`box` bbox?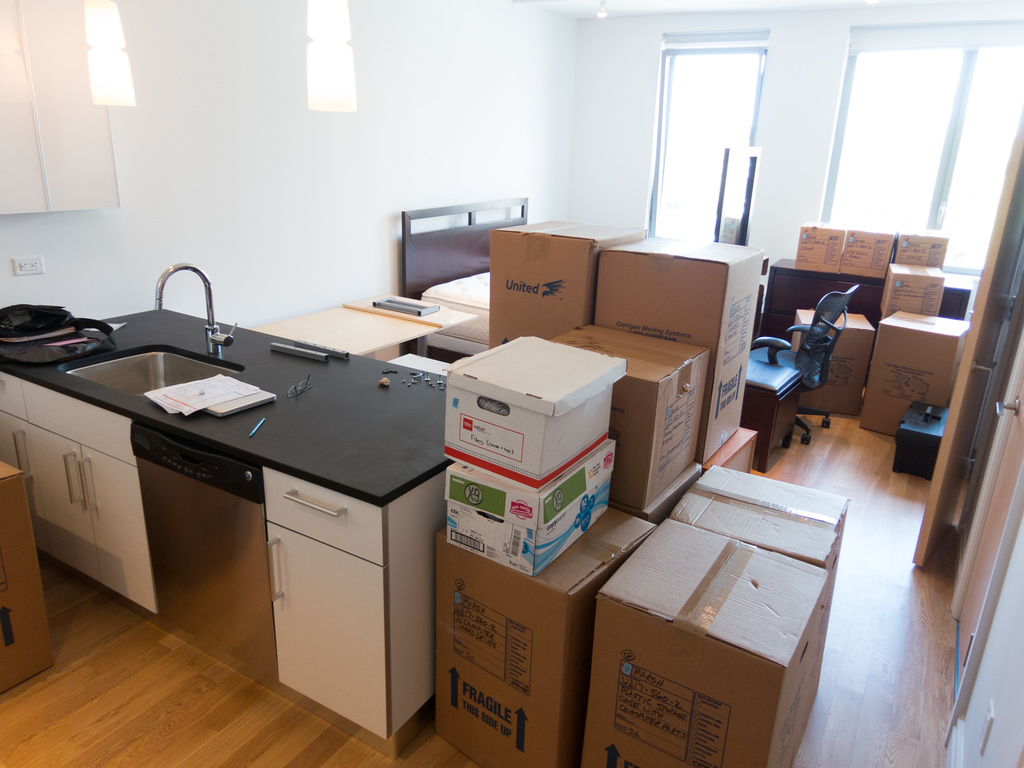
[left=888, top=232, right=947, bottom=266]
